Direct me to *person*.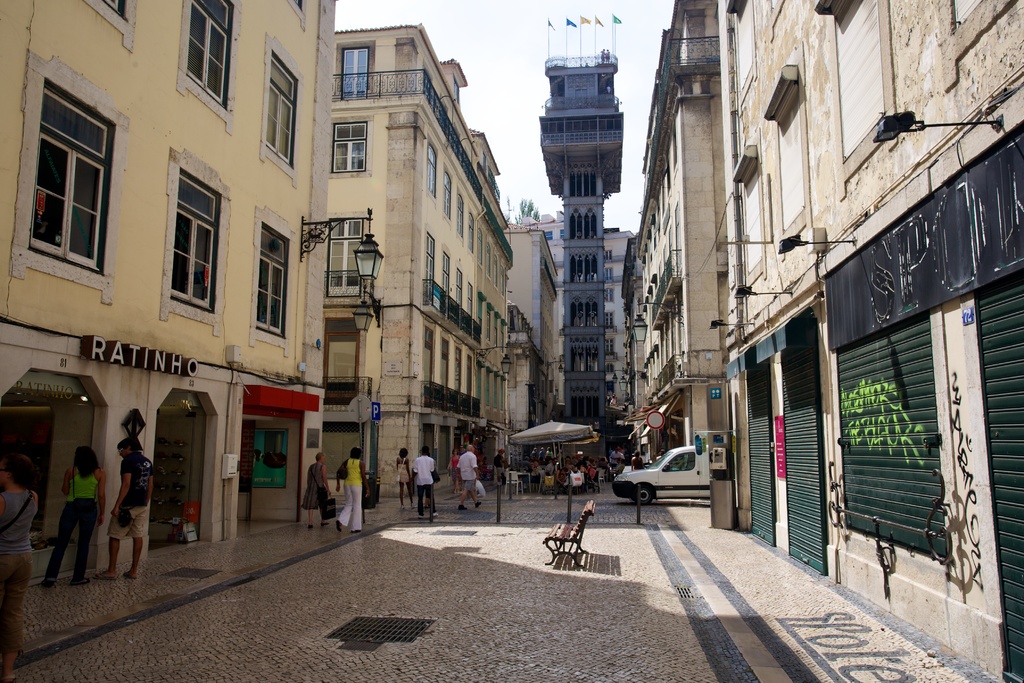
Direction: <region>492, 441, 508, 486</region>.
